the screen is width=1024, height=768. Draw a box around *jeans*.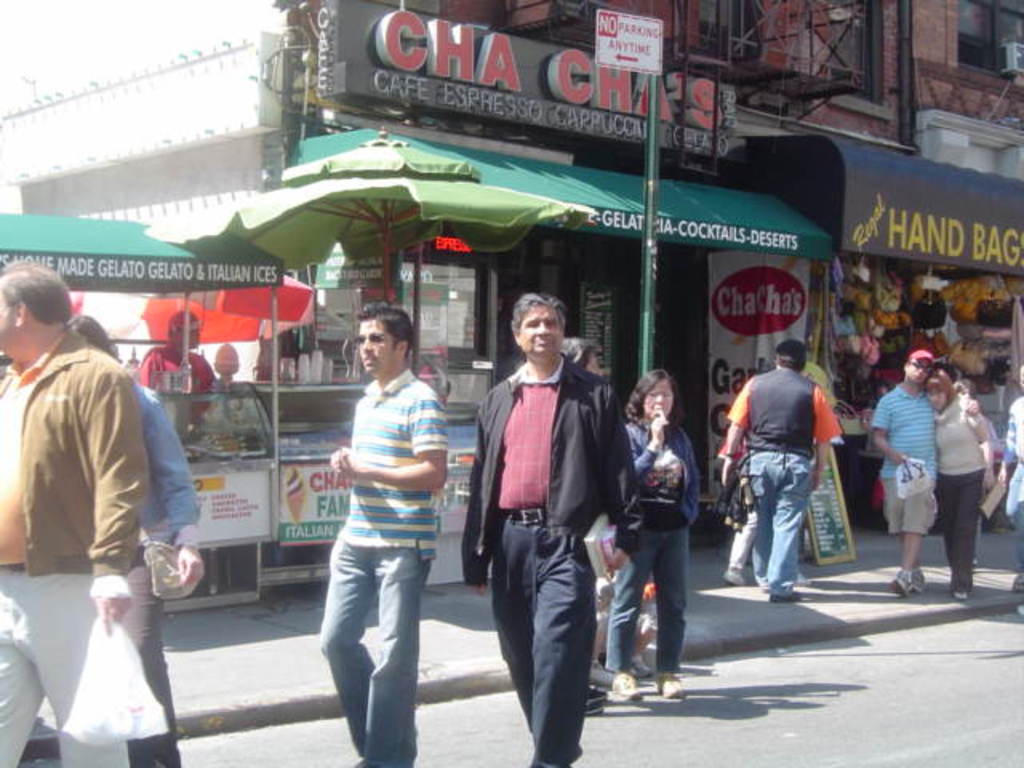
bbox=[603, 526, 683, 669].
